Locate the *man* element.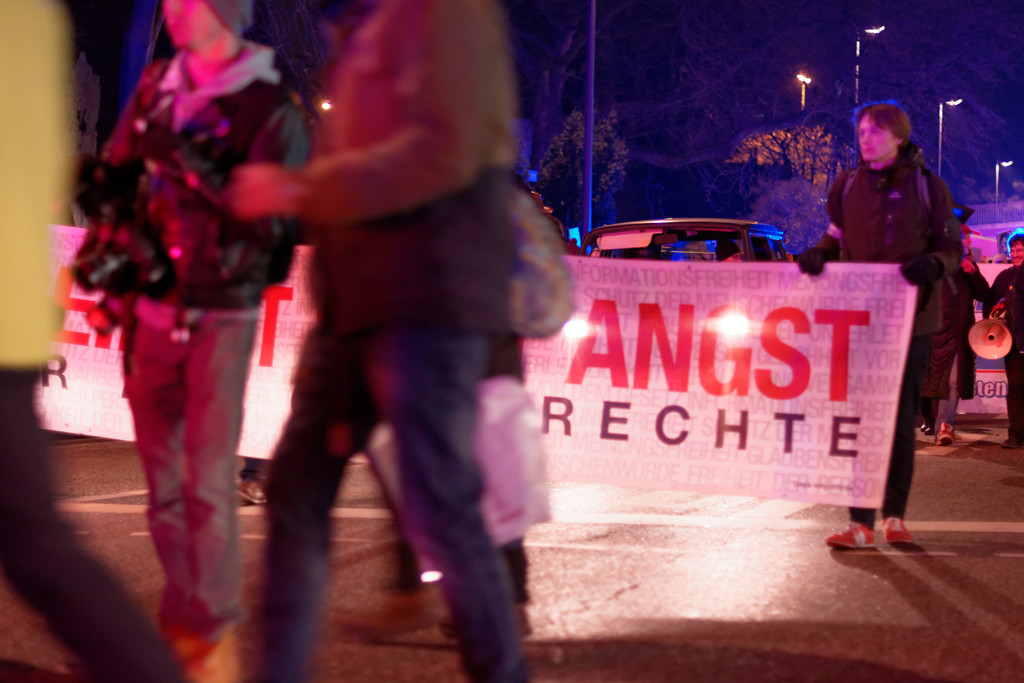
Element bbox: BBox(76, 0, 308, 680).
